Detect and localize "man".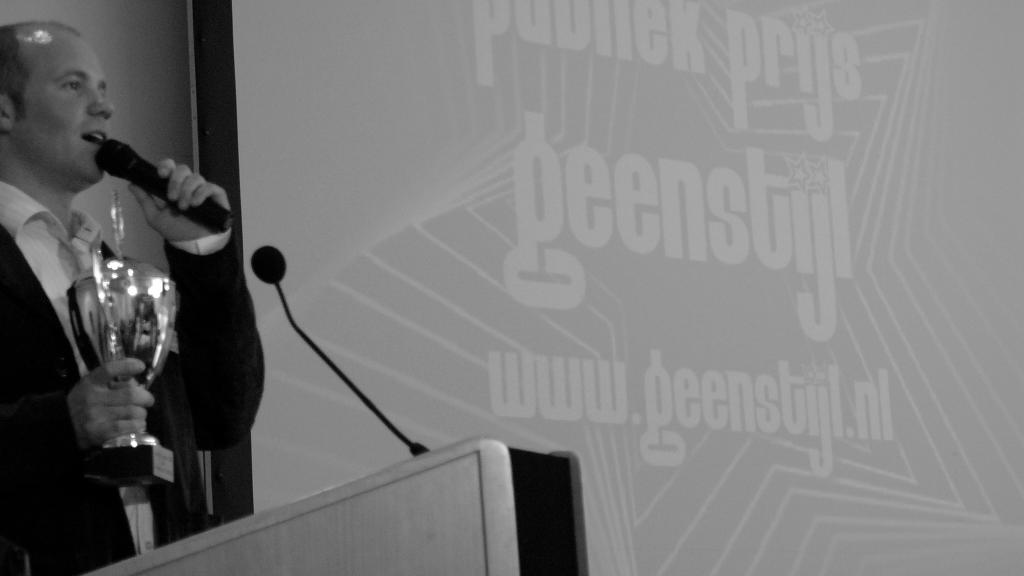
Localized at (left=0, top=32, right=213, bottom=539).
